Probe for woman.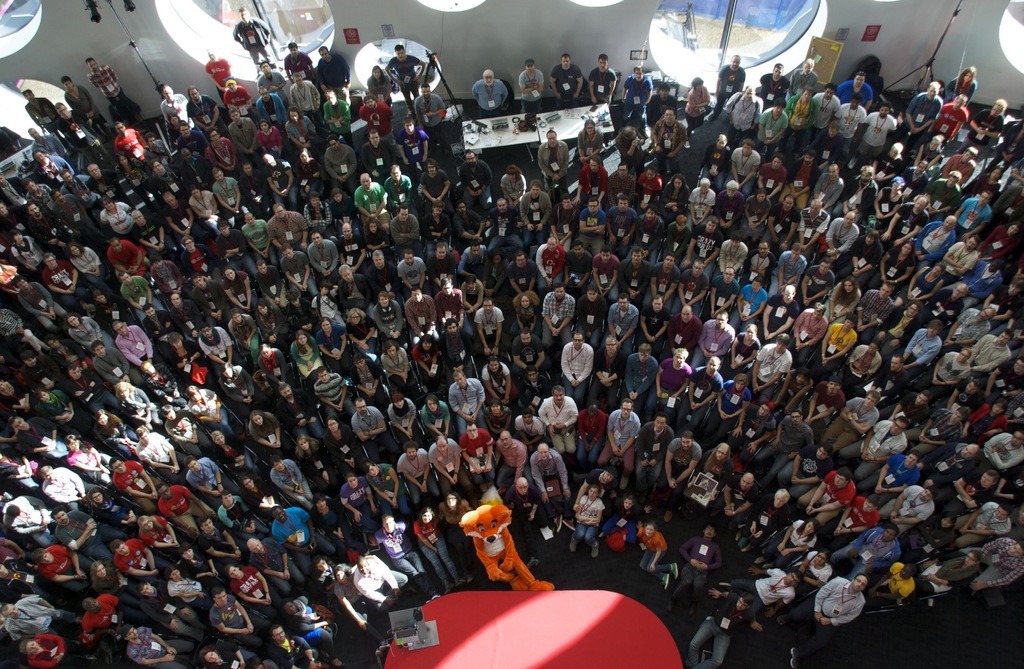
Probe result: x1=575, y1=119, x2=605, y2=167.
